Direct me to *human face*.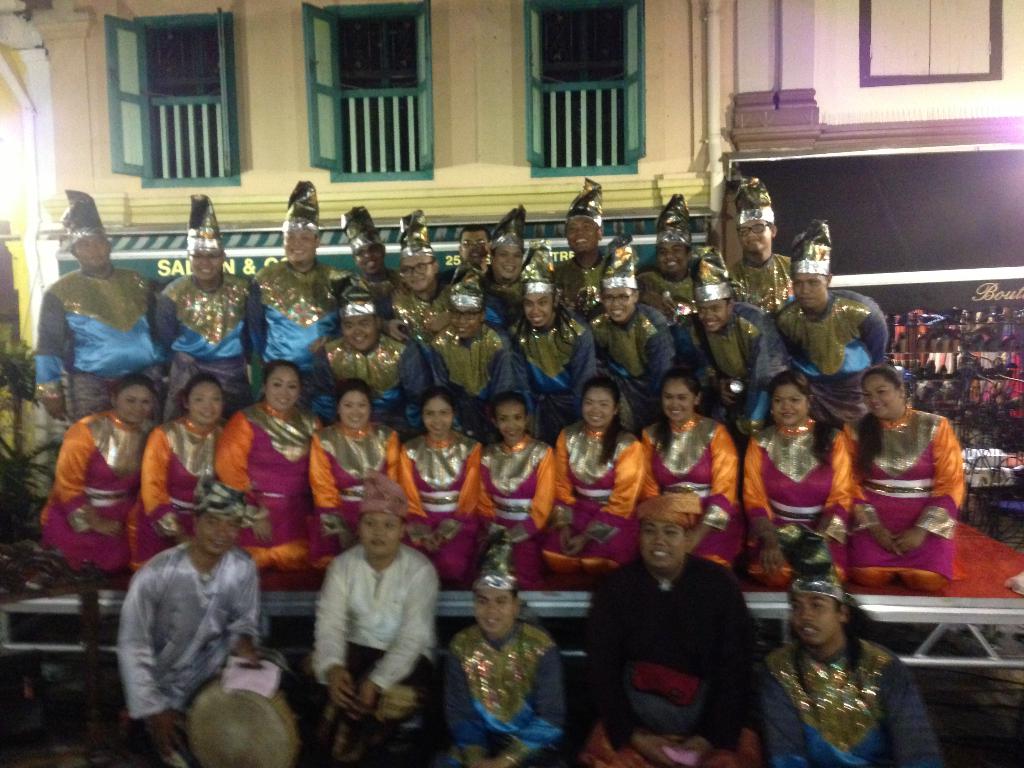
Direction: <bbox>795, 597, 836, 639</bbox>.
